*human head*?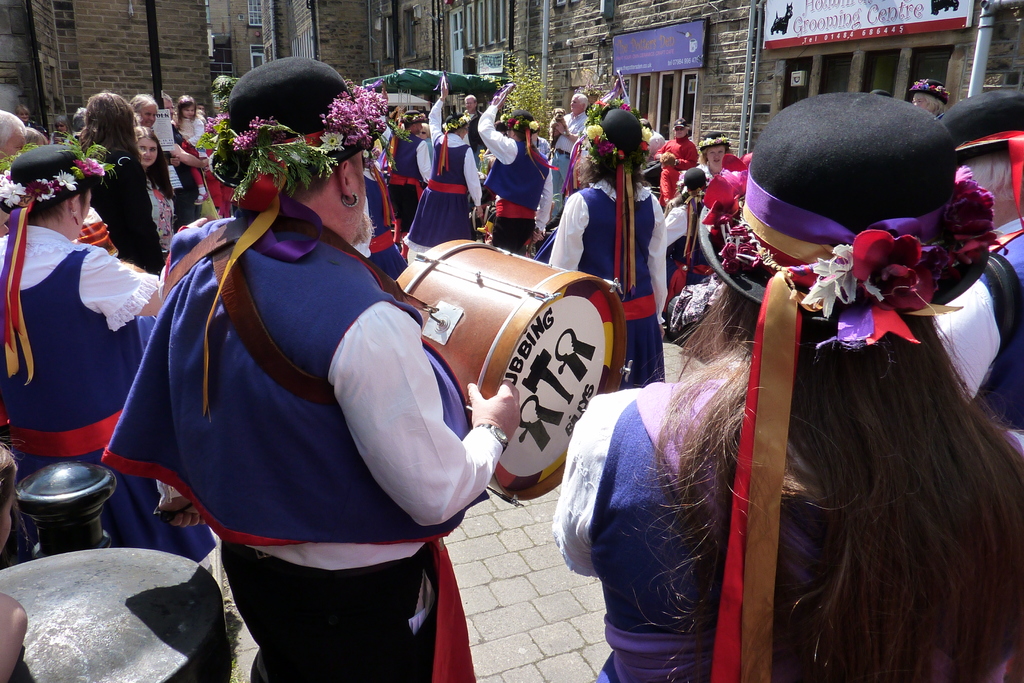
{"left": 570, "top": 94, "right": 586, "bottom": 116}
